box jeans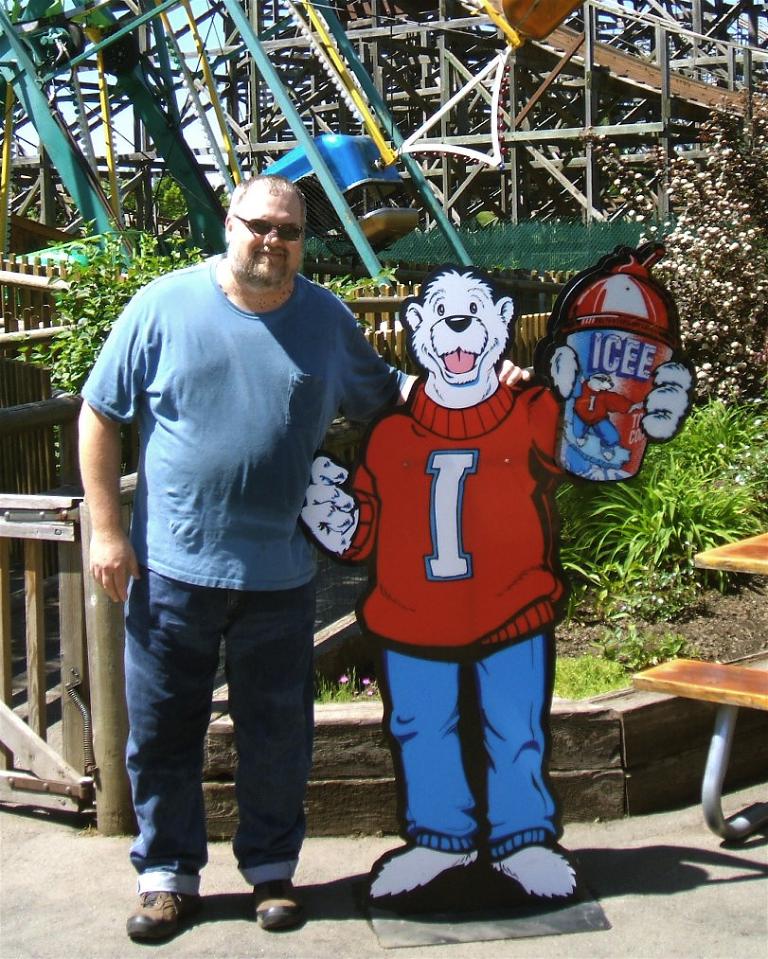
crop(391, 628, 556, 842)
